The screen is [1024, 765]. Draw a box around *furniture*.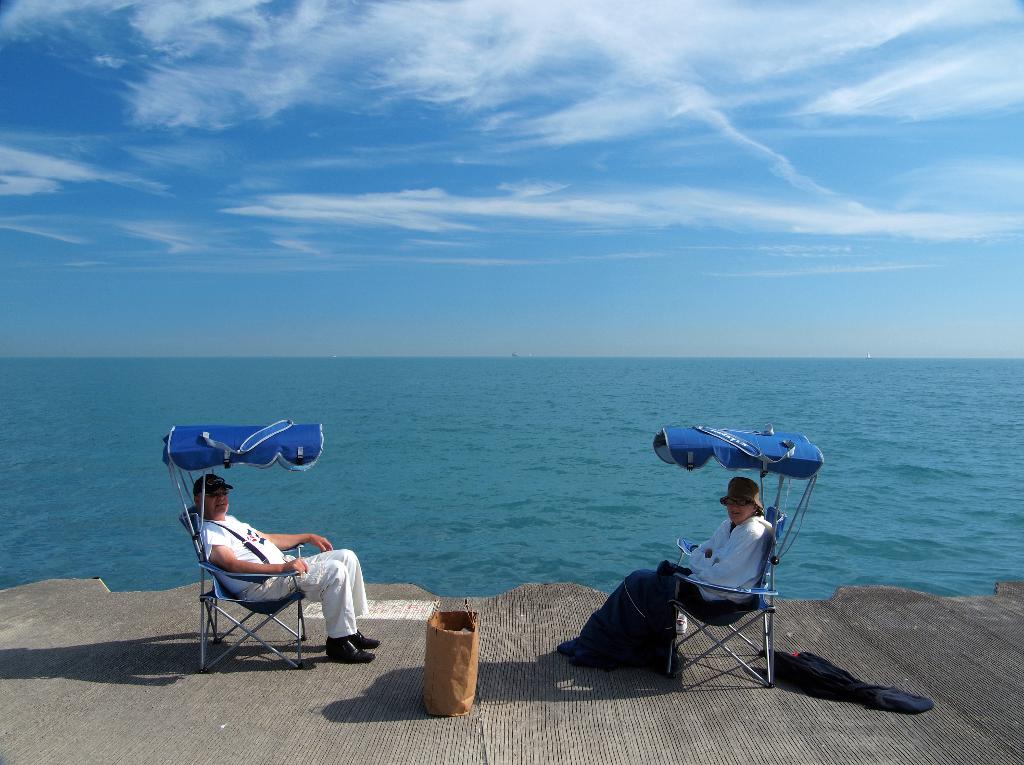
[x1=163, y1=424, x2=325, y2=677].
